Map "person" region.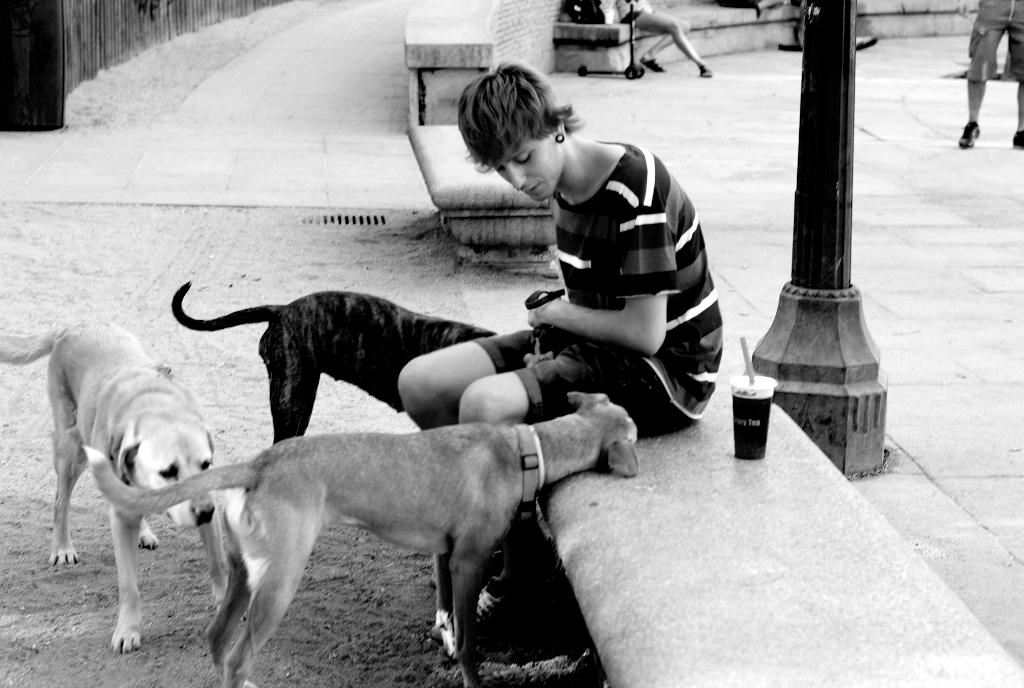
Mapped to <bbox>382, 70, 692, 429</bbox>.
